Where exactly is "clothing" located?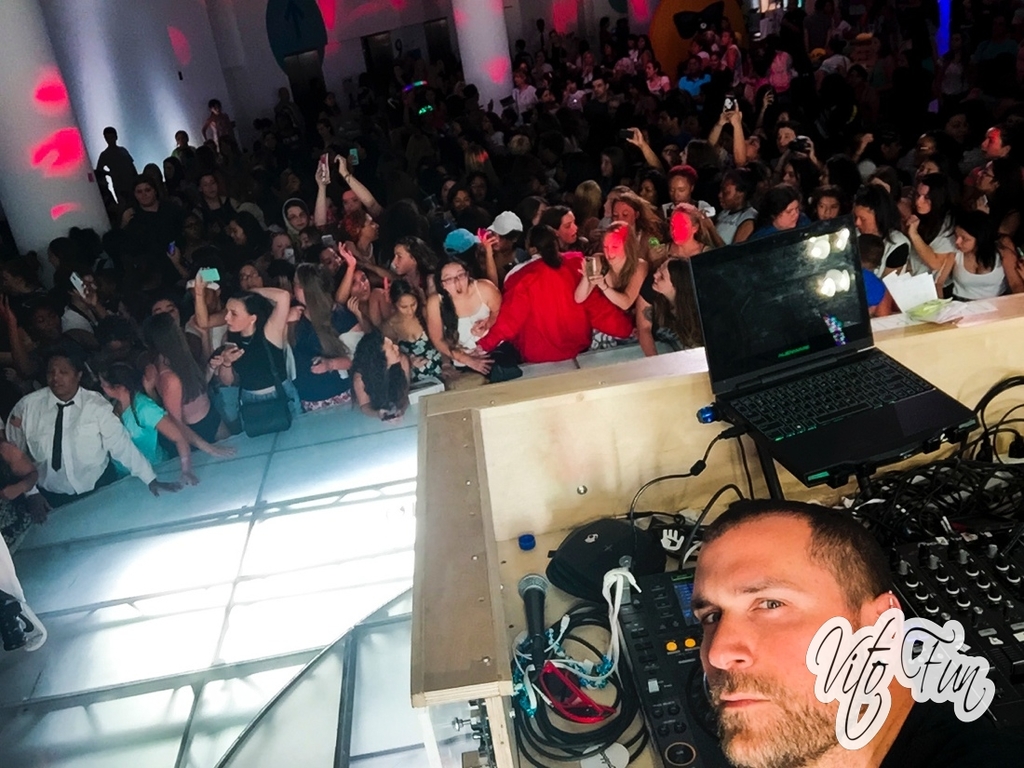
Its bounding box is locate(491, 237, 623, 372).
